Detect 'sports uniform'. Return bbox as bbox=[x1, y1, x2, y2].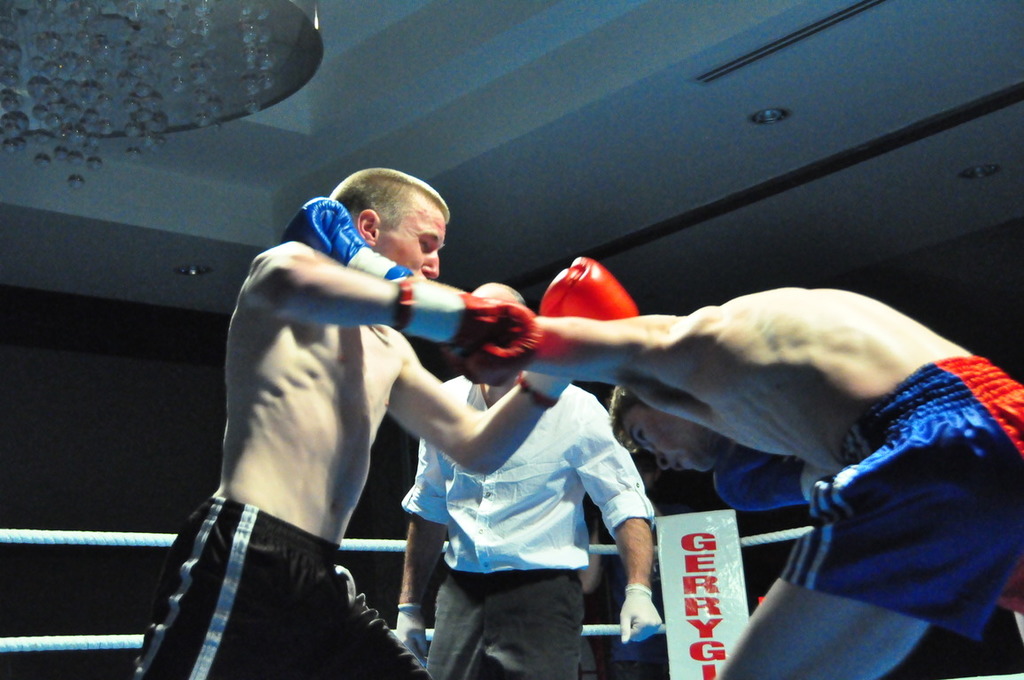
bbox=[132, 256, 635, 679].
